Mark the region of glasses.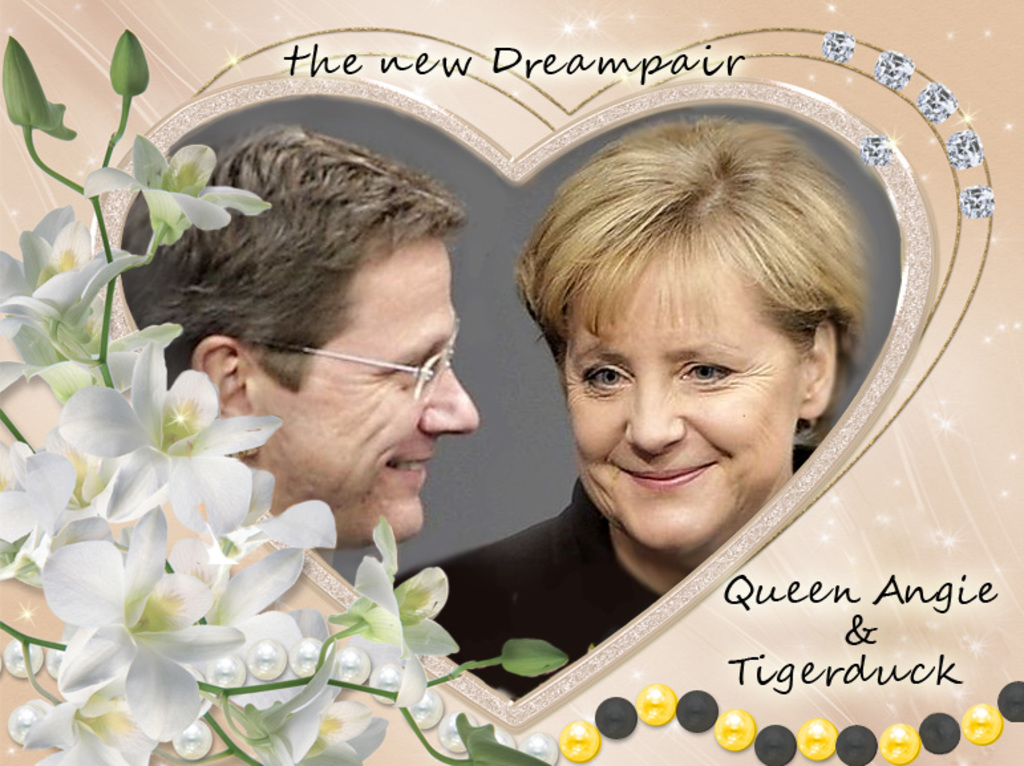
Region: detection(234, 313, 468, 406).
